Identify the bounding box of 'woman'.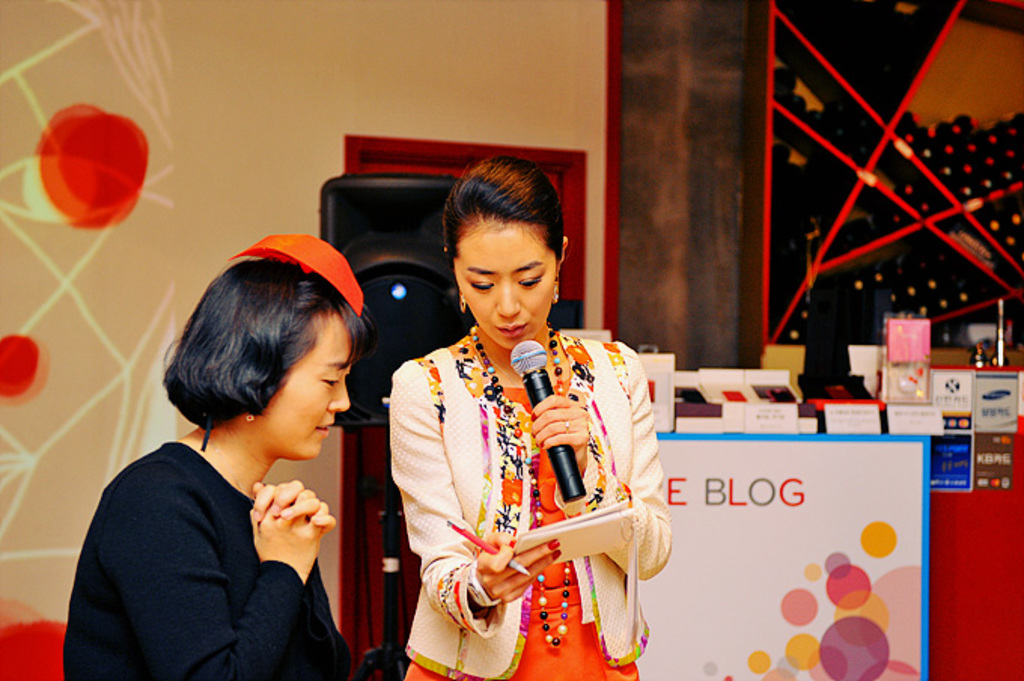
l=63, t=235, r=401, b=680.
